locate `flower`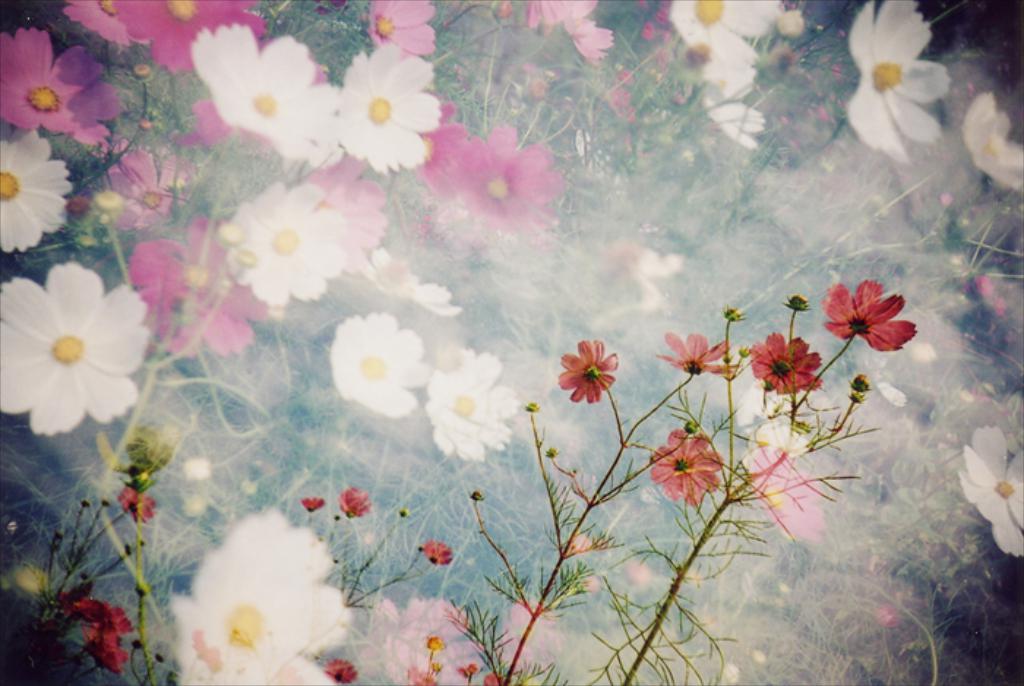
(843, 0, 952, 164)
